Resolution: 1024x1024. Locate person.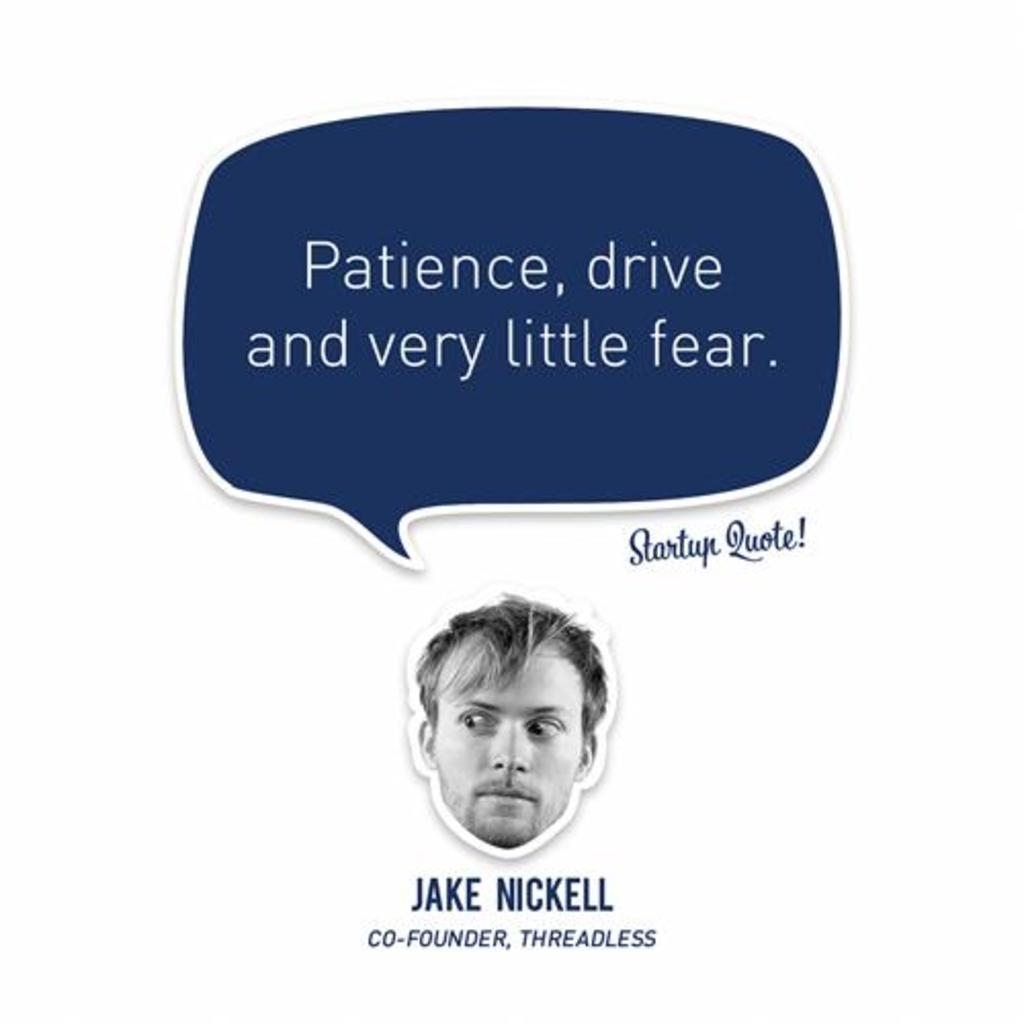
399, 596, 623, 895.
